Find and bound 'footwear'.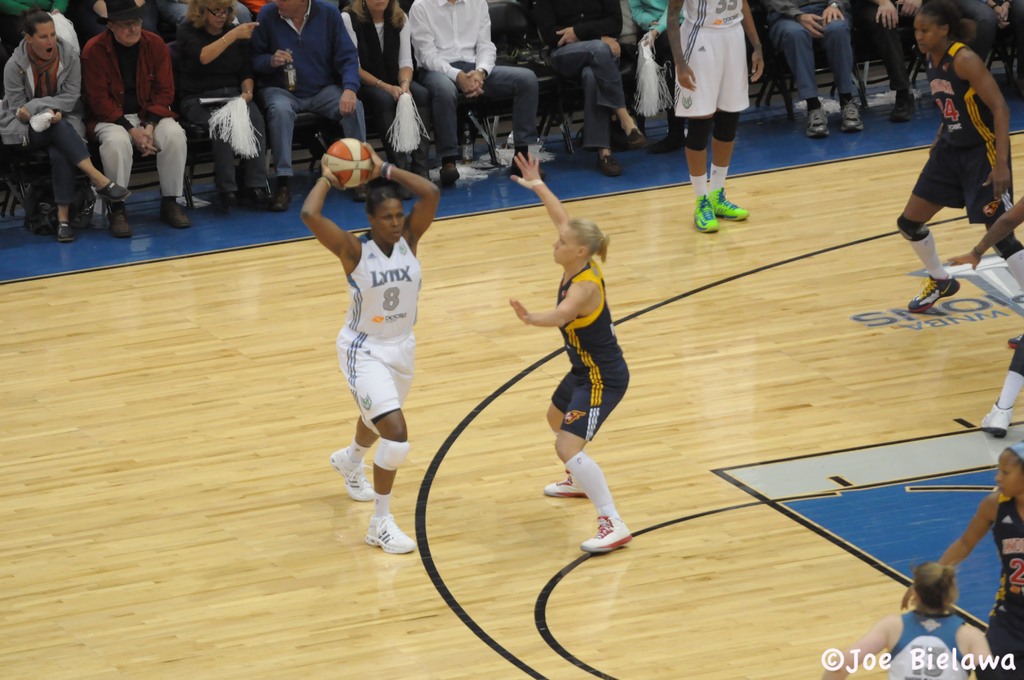
Bound: (906,273,959,312).
